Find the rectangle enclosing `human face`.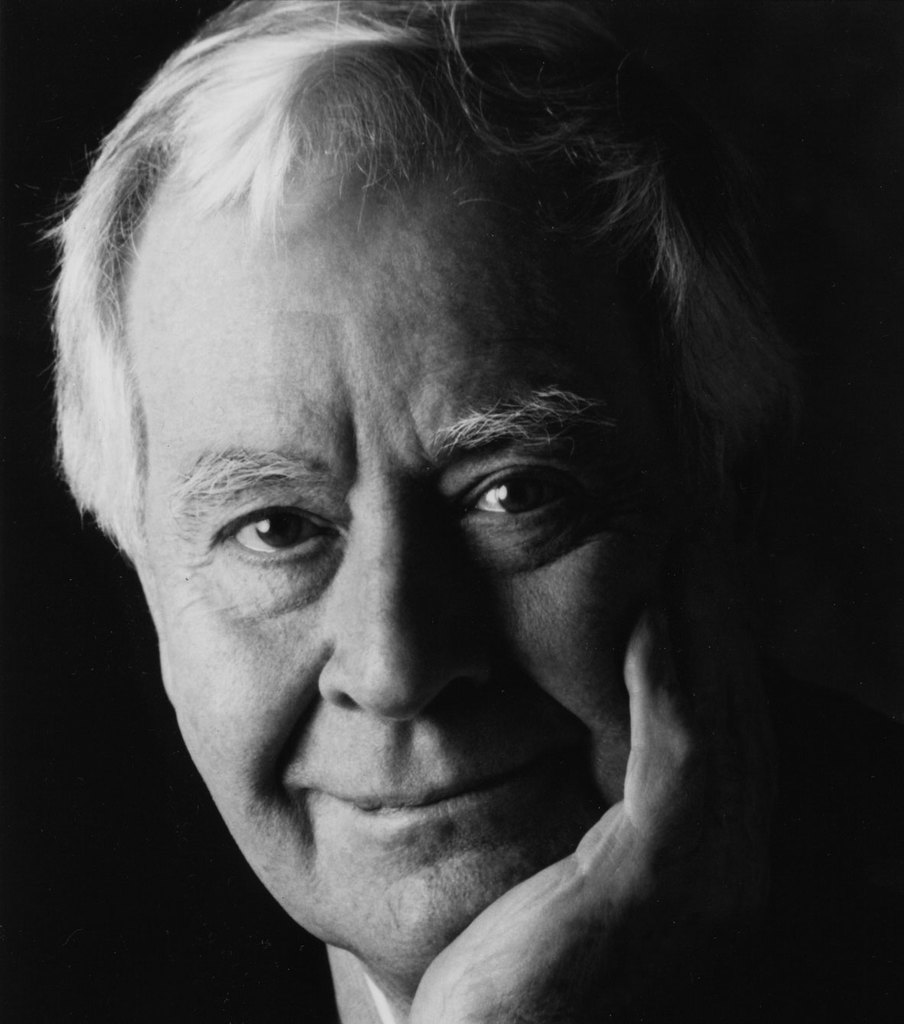
detection(131, 171, 681, 969).
